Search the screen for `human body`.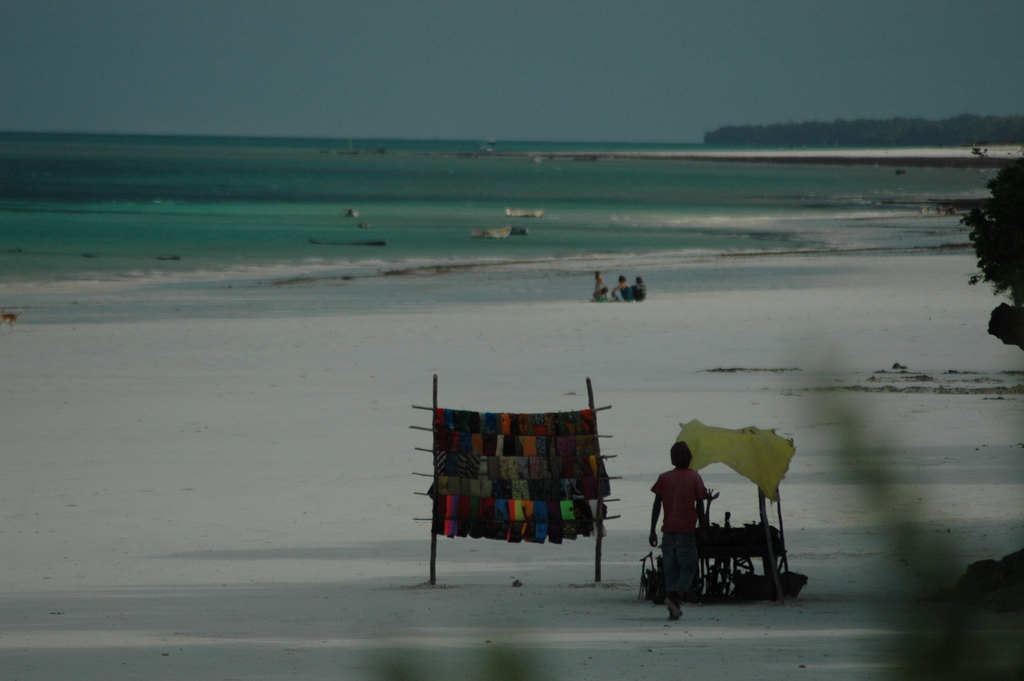
Found at (631, 283, 647, 298).
